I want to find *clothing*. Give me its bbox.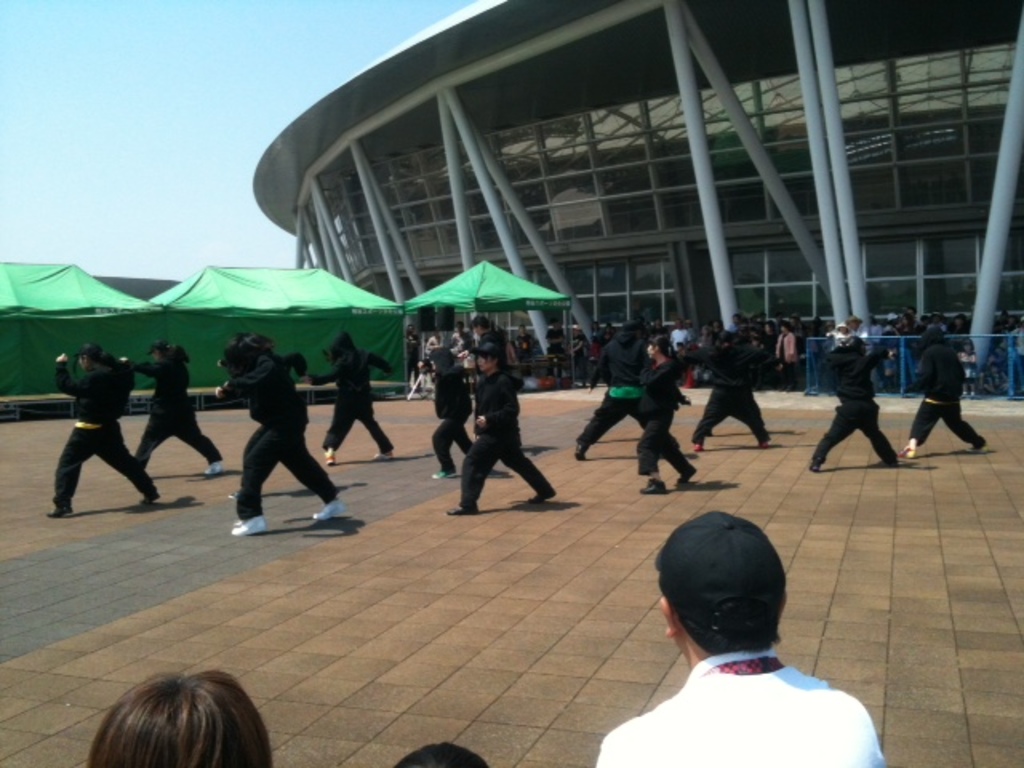
box(133, 349, 218, 467).
